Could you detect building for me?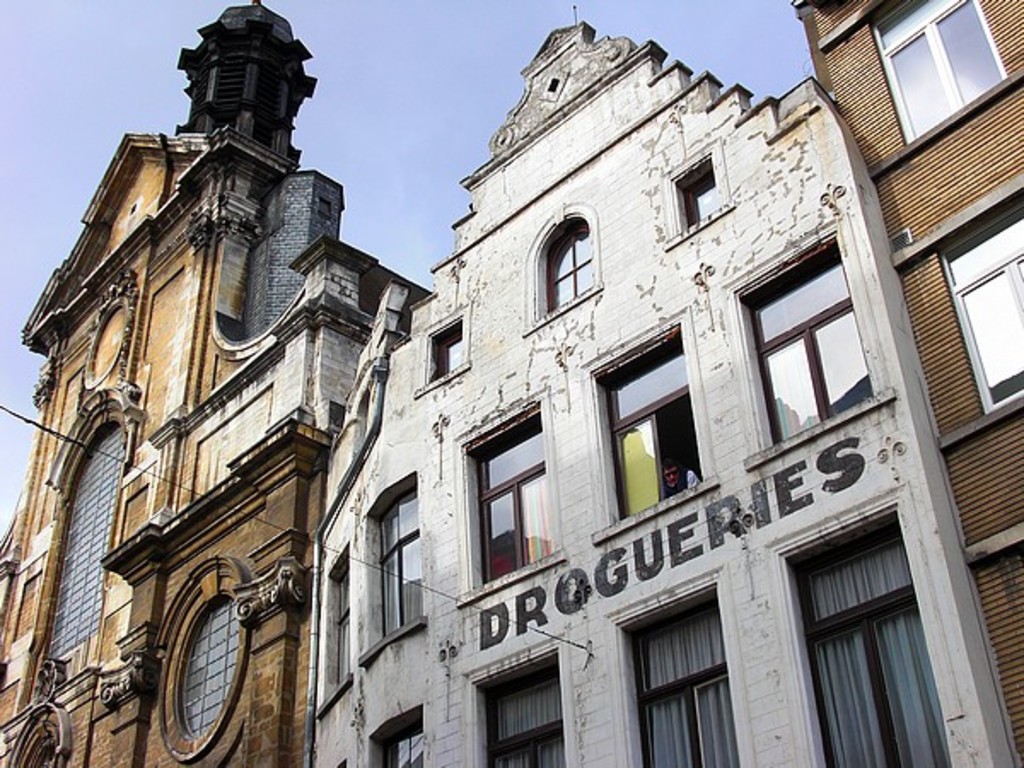
Detection result: select_region(790, 0, 1022, 766).
